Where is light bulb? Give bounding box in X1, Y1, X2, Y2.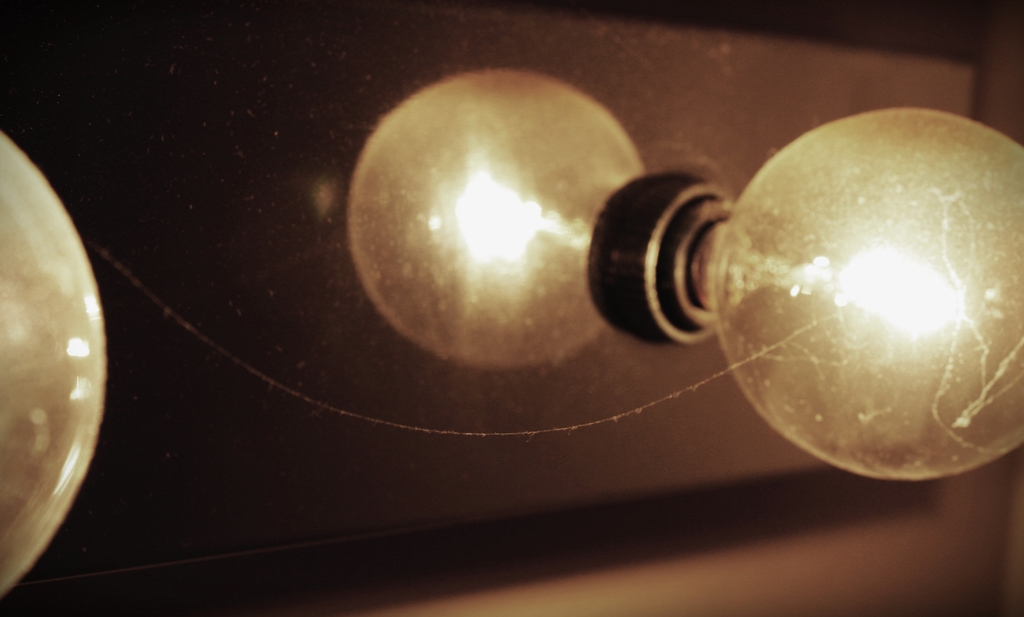
0, 125, 105, 598.
